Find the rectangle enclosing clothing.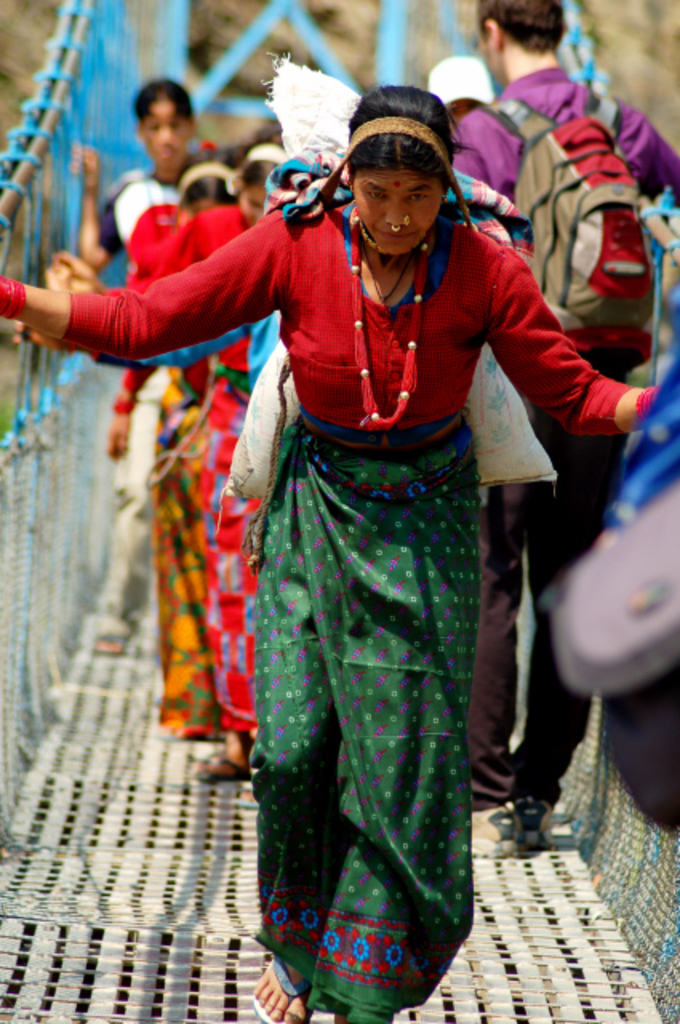
region(96, 160, 187, 250).
